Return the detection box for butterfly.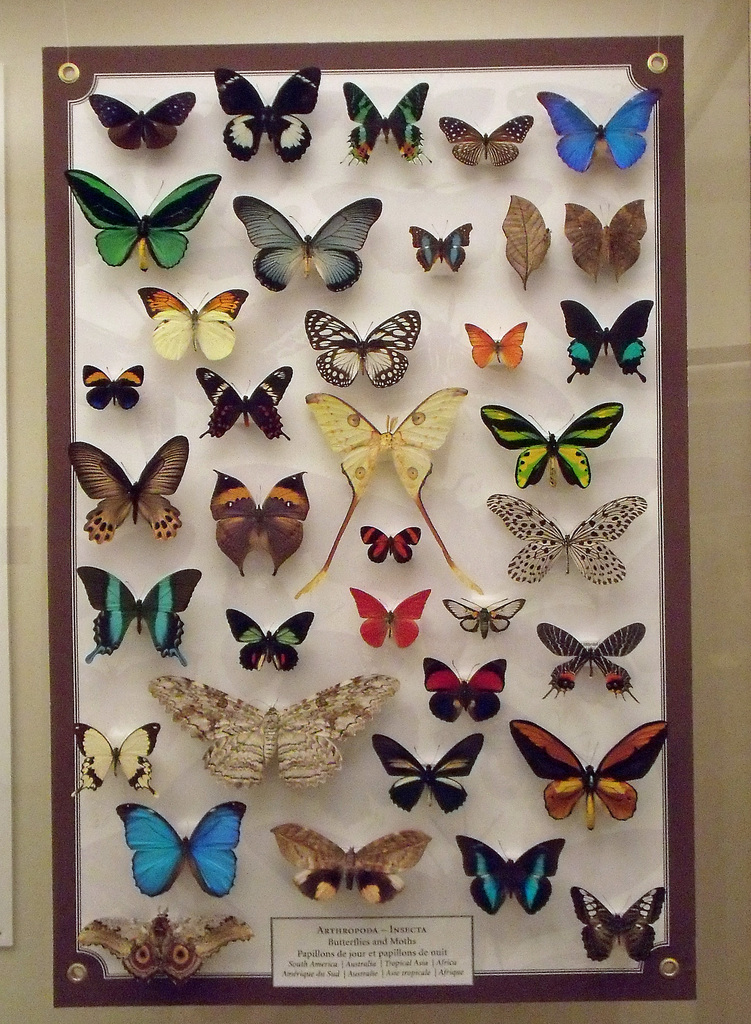
202/362/298/444.
